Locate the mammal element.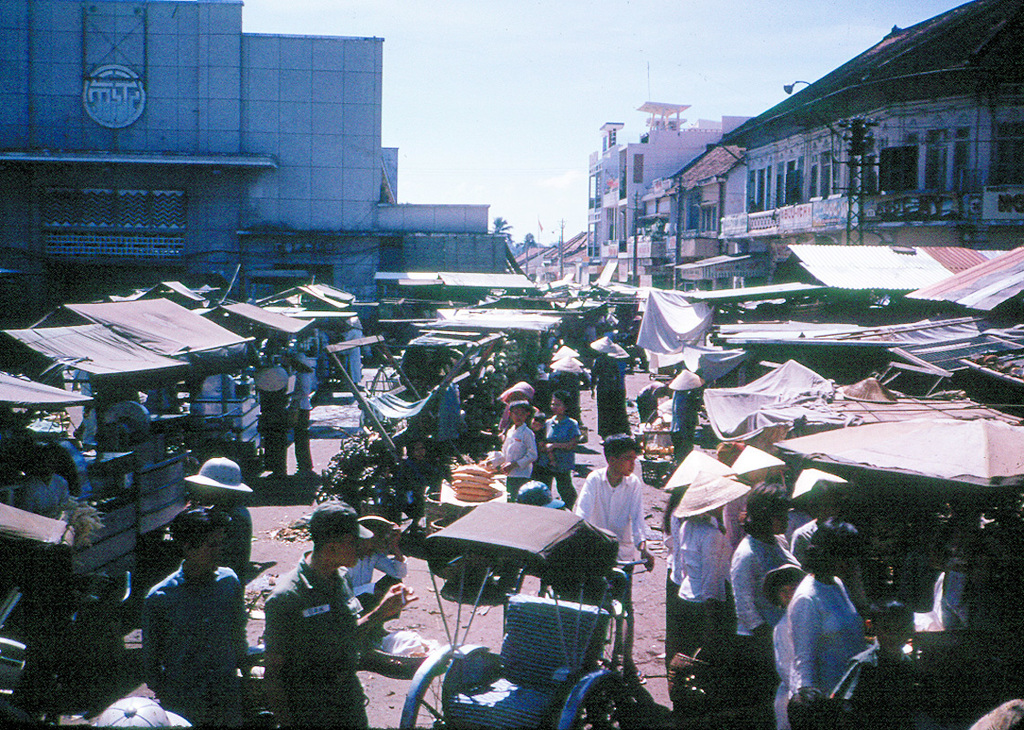
Element bbox: locate(673, 470, 750, 708).
